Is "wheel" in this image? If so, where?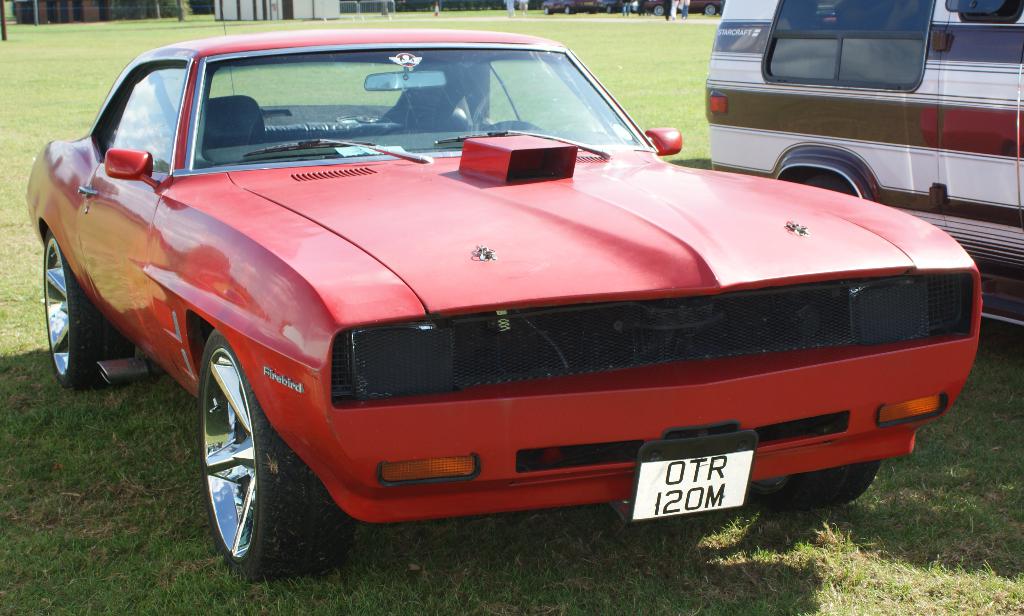
Yes, at BBox(184, 327, 356, 587).
